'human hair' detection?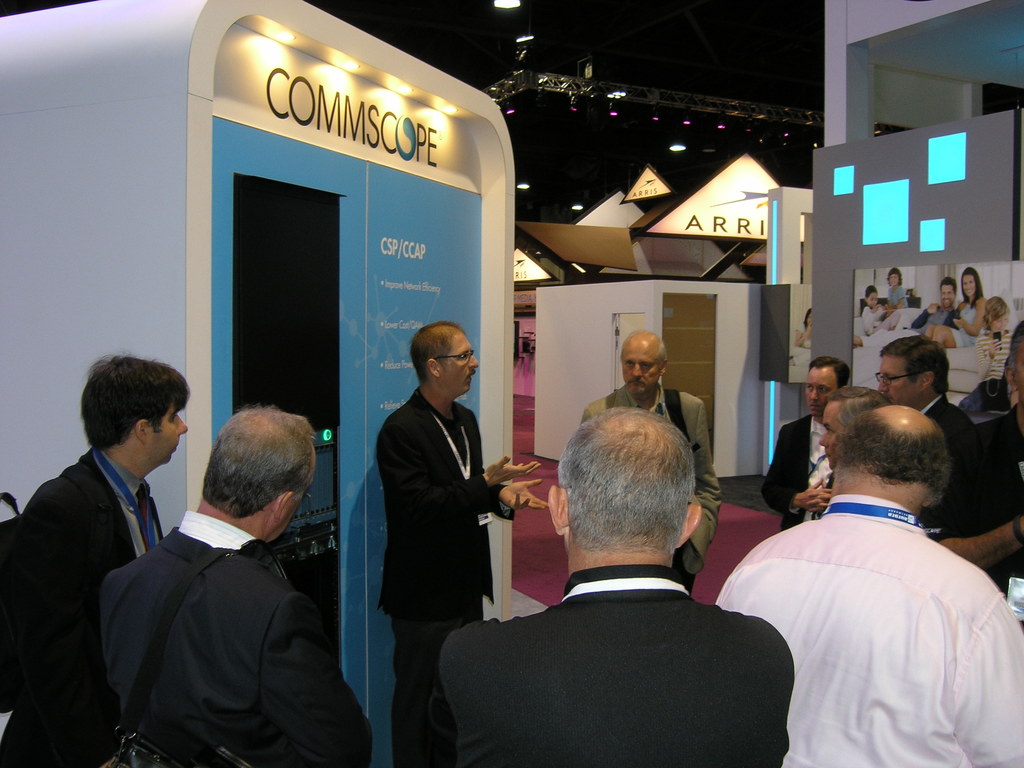
410/320/460/383
